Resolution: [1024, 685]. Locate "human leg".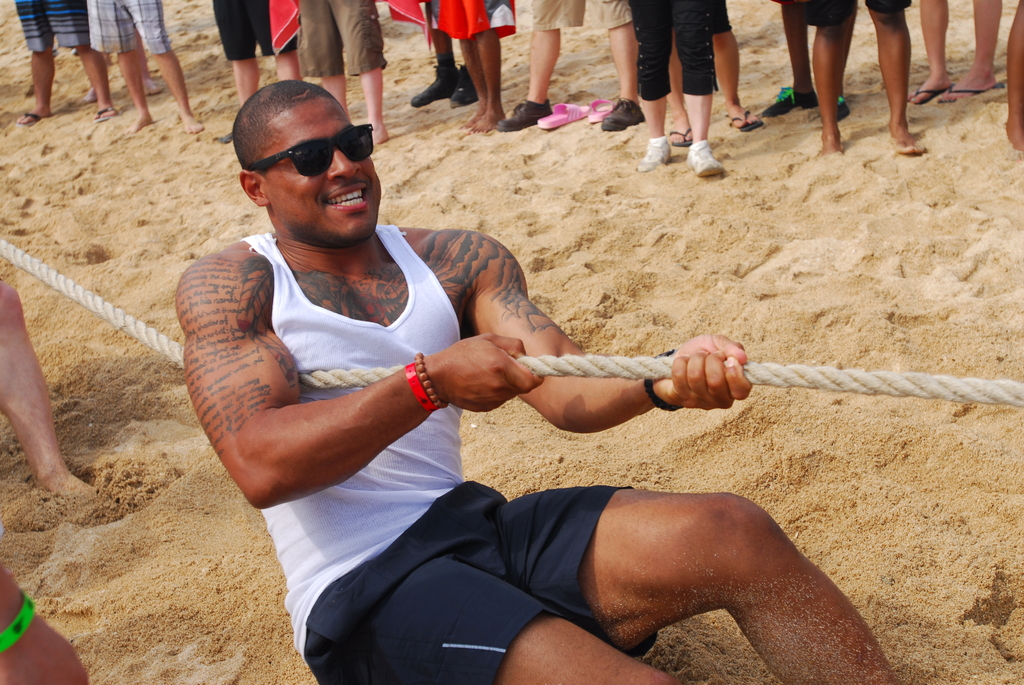
{"left": 460, "top": 36, "right": 490, "bottom": 121}.
